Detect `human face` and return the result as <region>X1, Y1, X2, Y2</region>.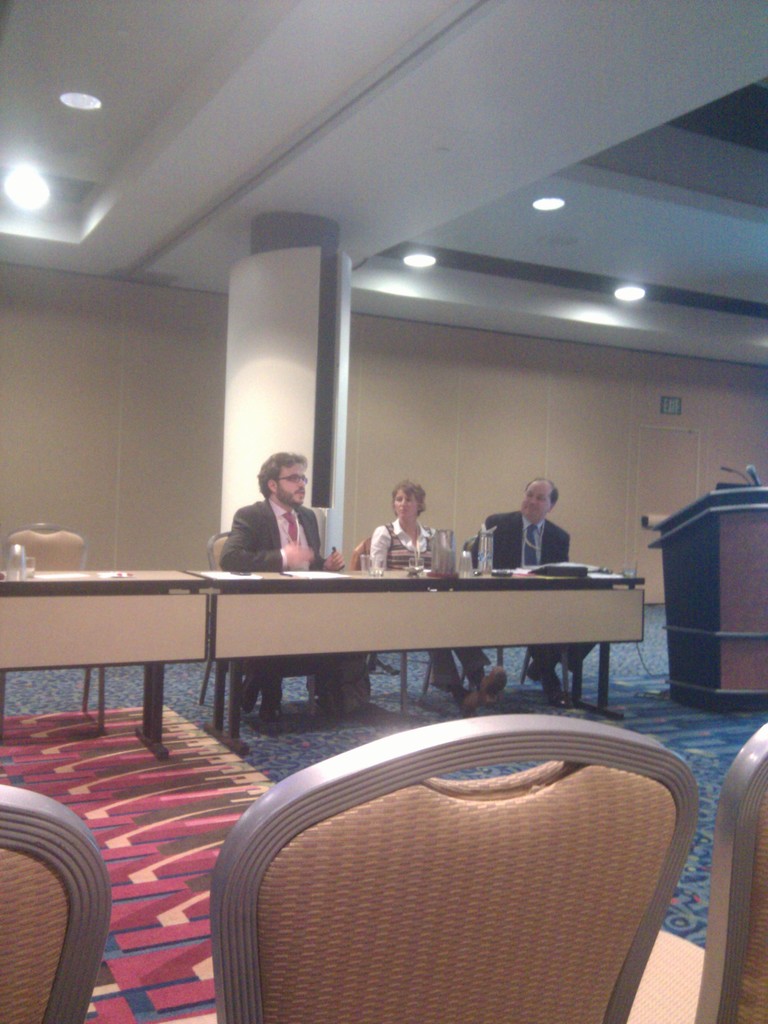
<region>396, 491, 417, 515</region>.
